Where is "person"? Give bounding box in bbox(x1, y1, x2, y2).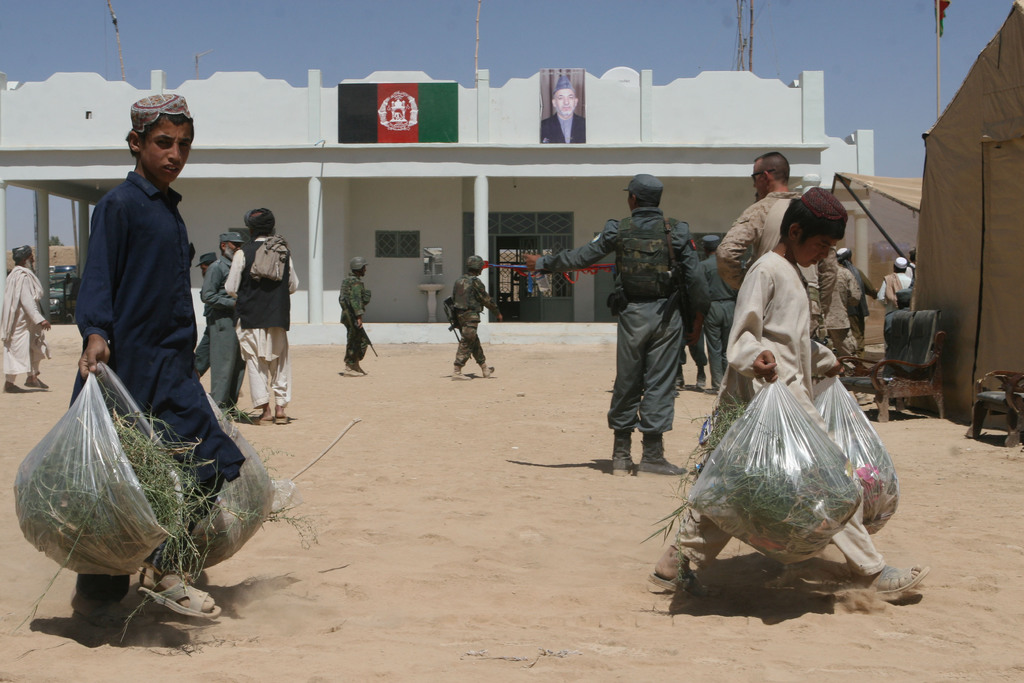
bbox(644, 186, 926, 593).
